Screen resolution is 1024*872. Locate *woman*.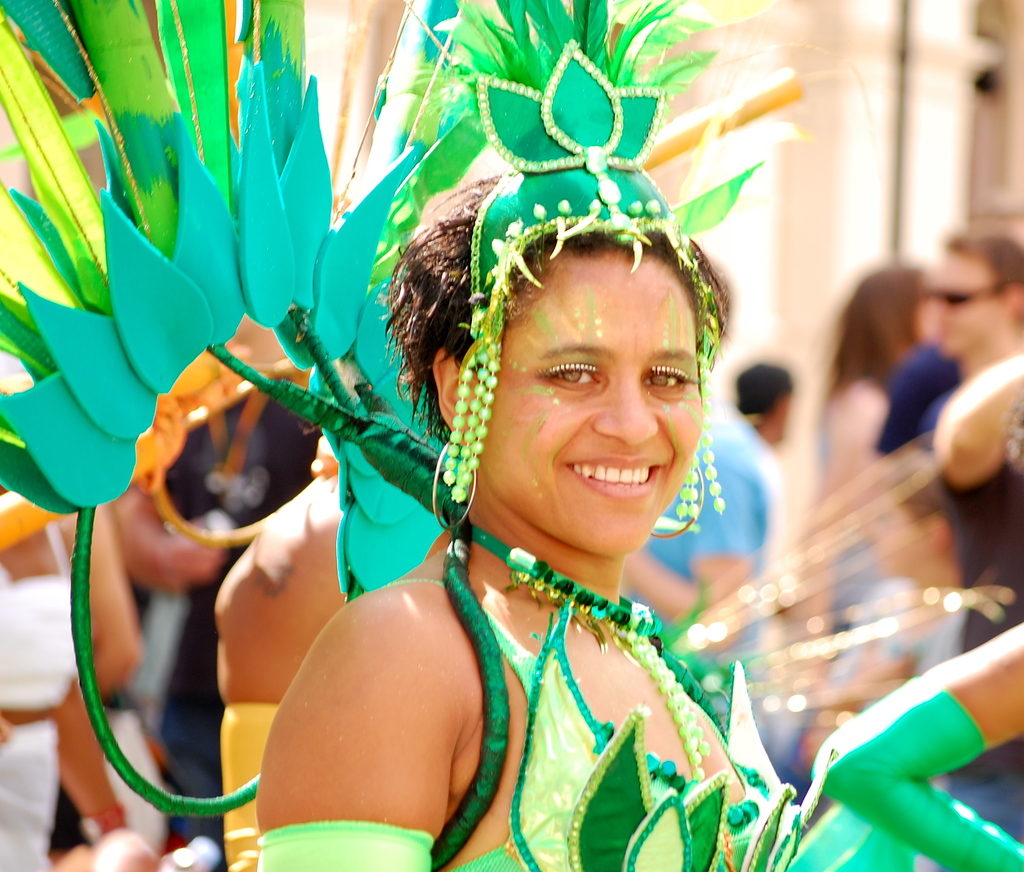
234:80:787:858.
